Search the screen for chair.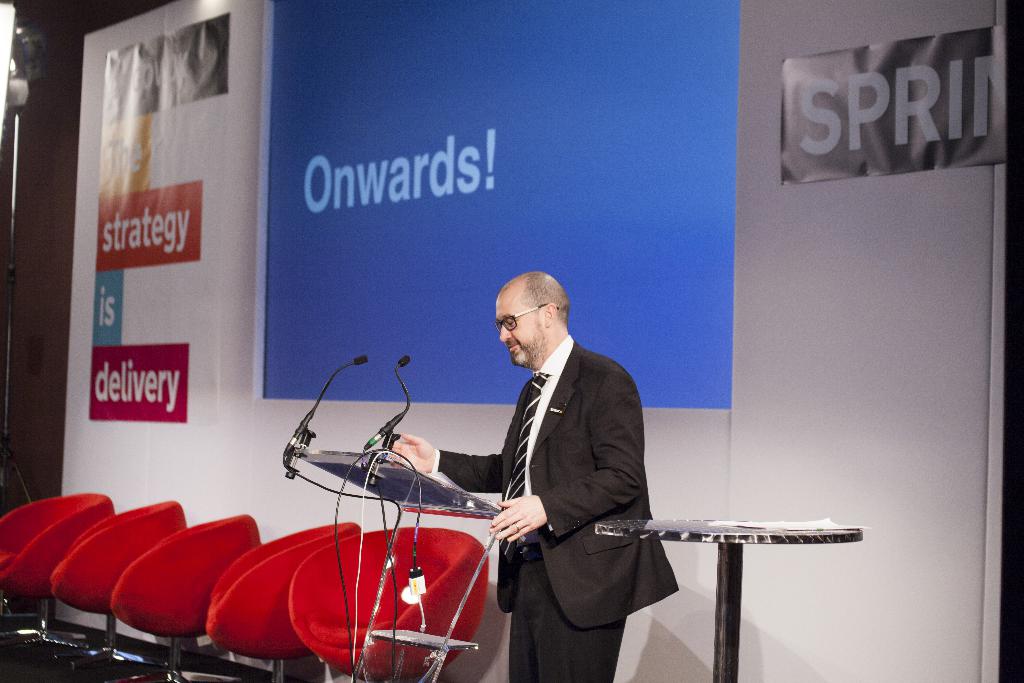
Found at box=[283, 527, 490, 679].
